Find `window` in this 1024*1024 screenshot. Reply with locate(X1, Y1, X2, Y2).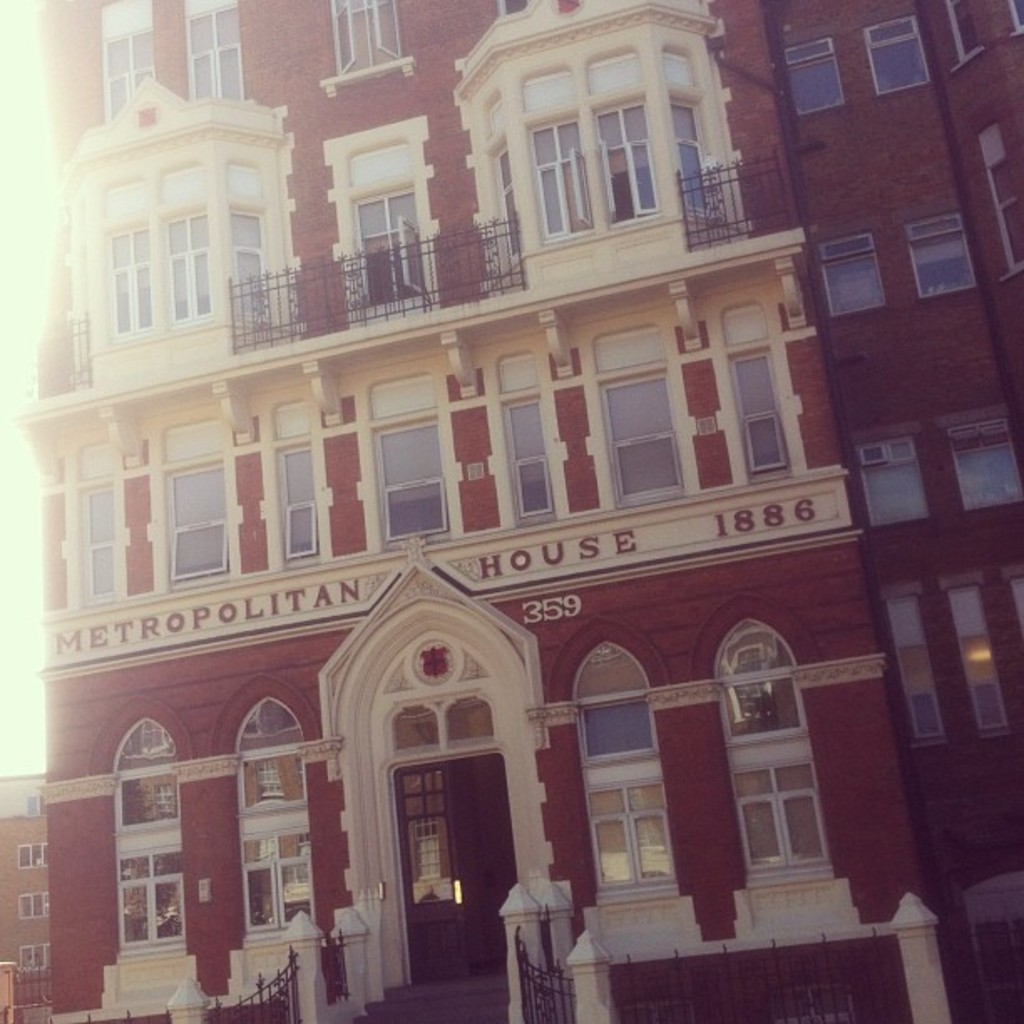
locate(100, 28, 162, 112).
